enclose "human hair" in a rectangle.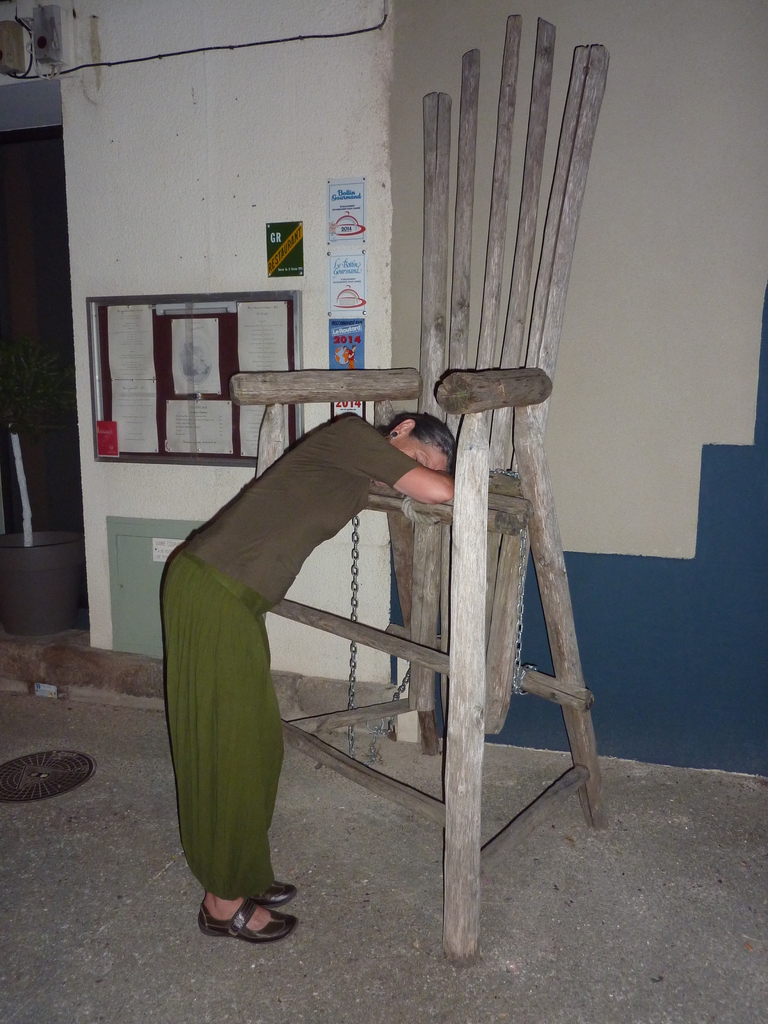
<box>413,406,454,471</box>.
